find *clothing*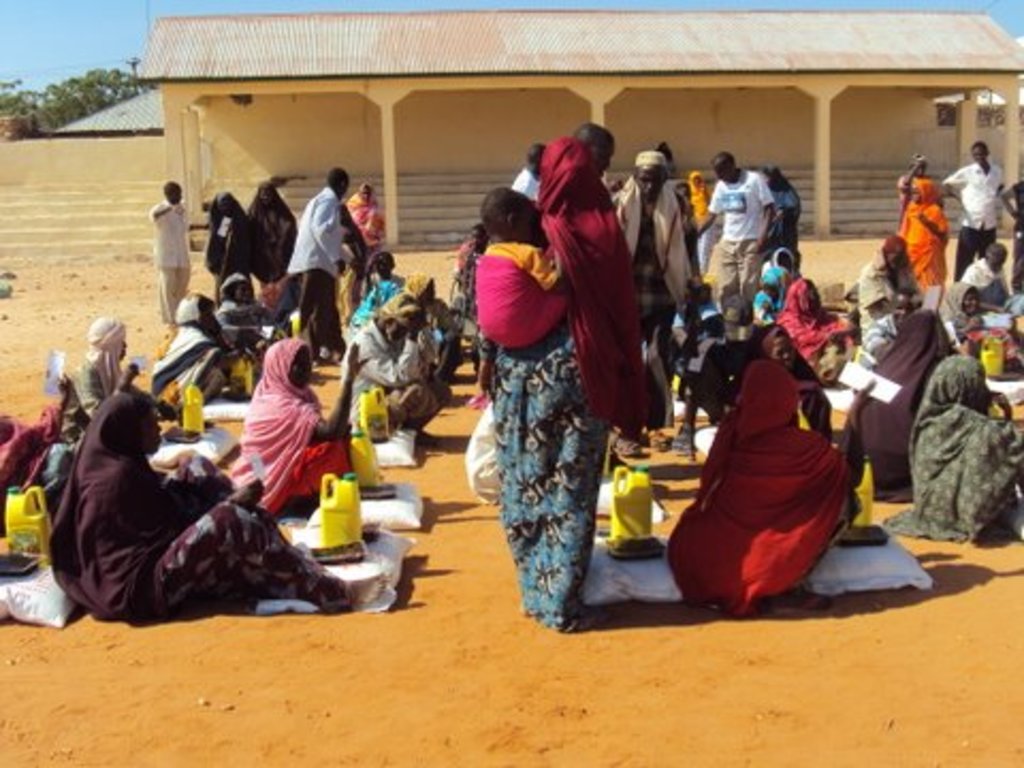
{"left": 670, "top": 186, "right": 757, "bottom": 297}
